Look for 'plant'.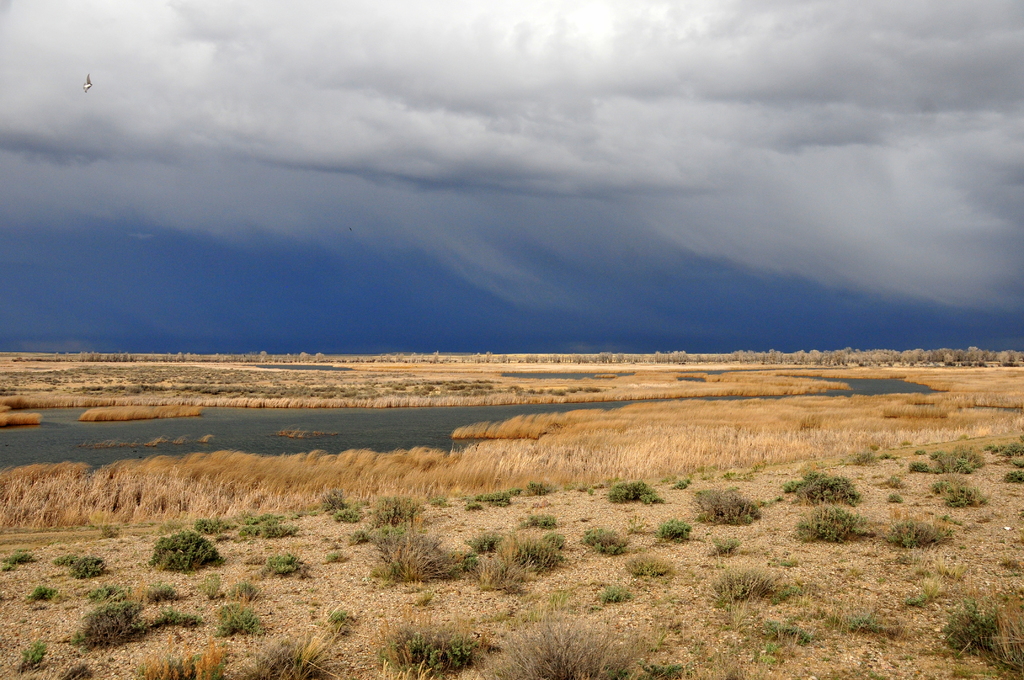
Found: l=0, t=525, r=39, b=572.
